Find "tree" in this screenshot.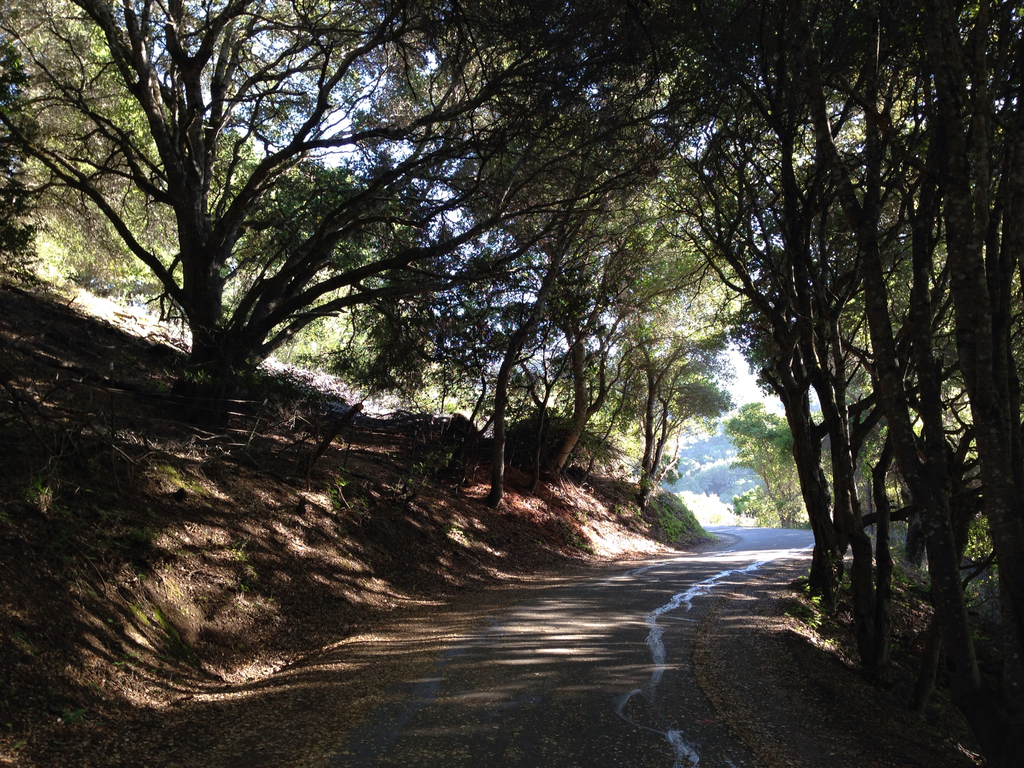
The bounding box for "tree" is 723/397/804/531.
